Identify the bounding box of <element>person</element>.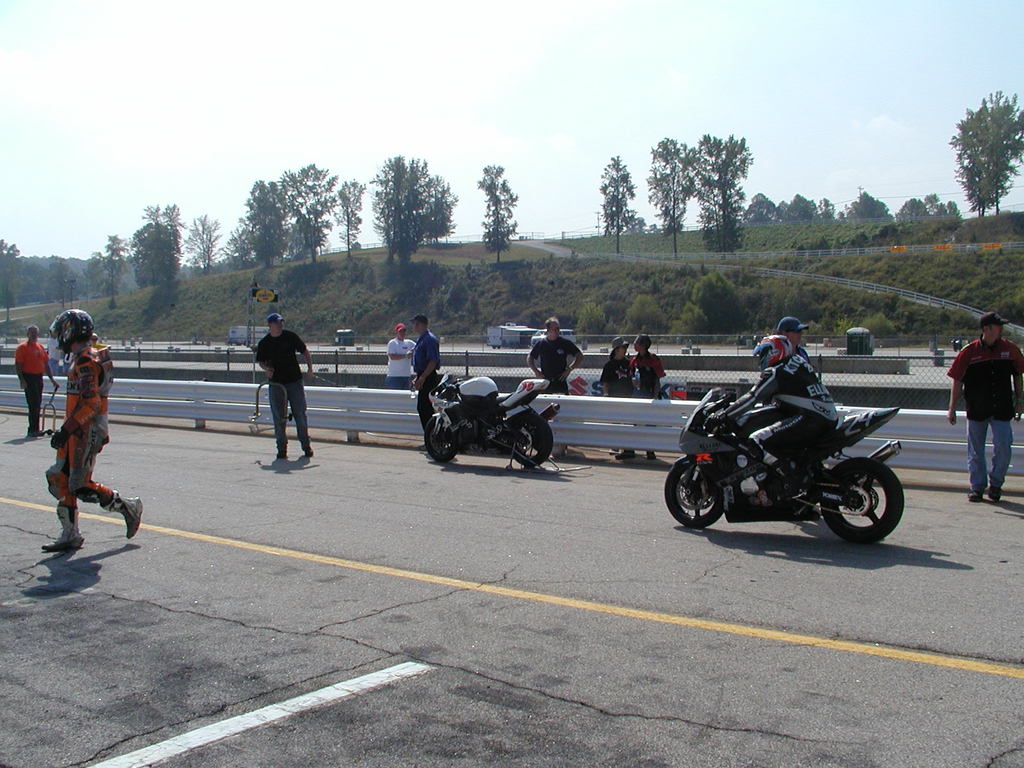
[524, 317, 584, 393].
